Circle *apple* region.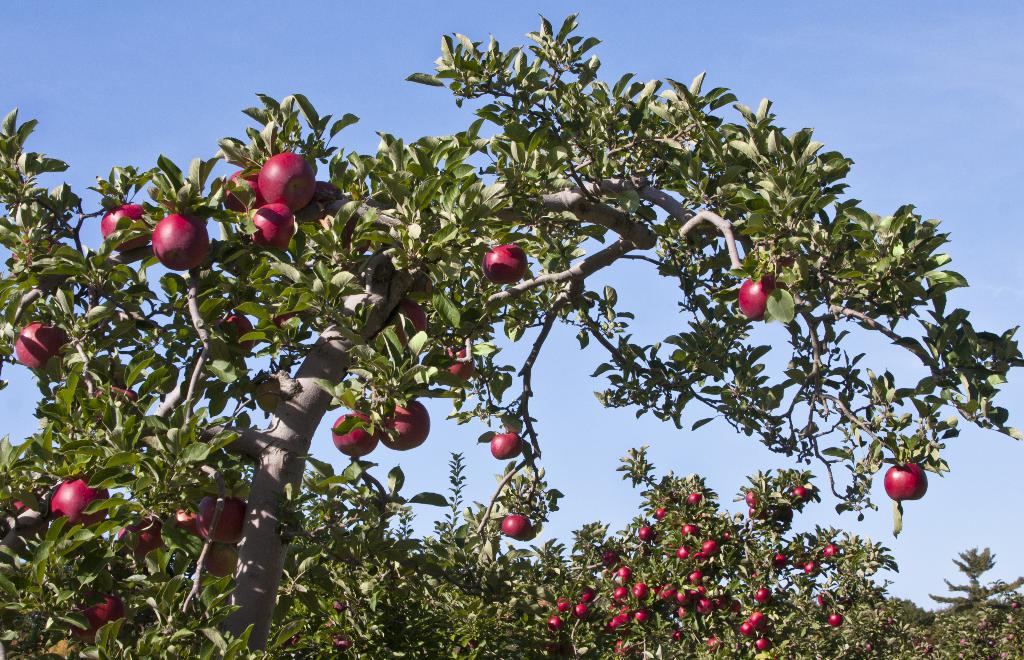
Region: bbox=(13, 497, 29, 511).
